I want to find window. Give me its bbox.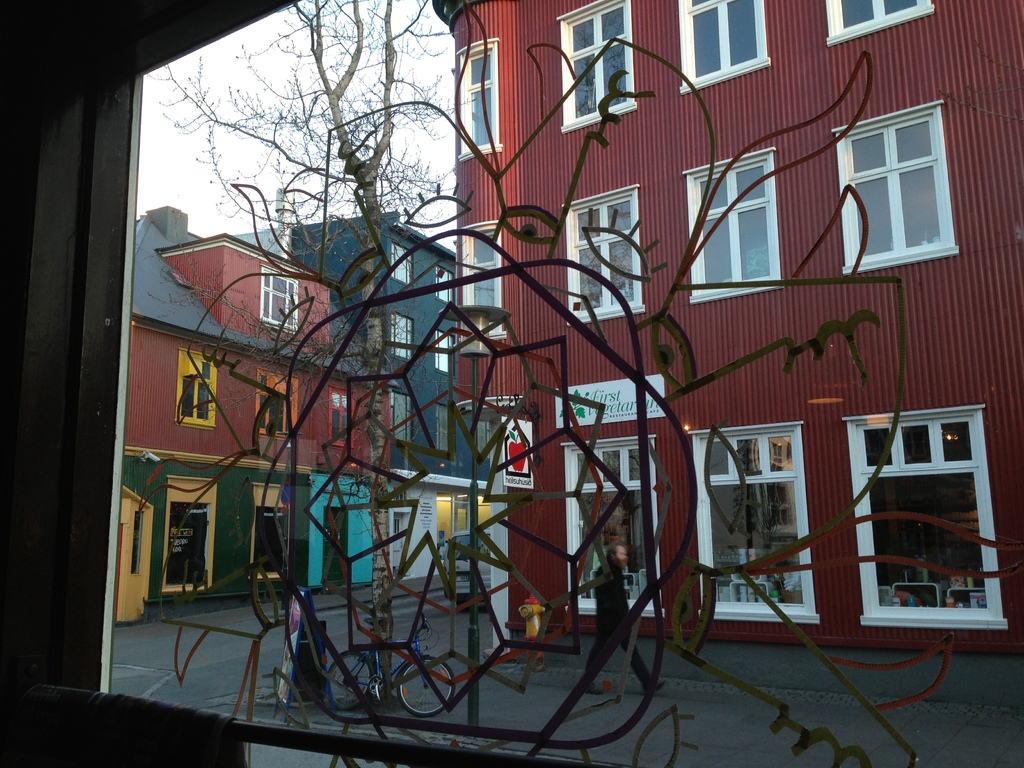
select_region(852, 426, 995, 614).
